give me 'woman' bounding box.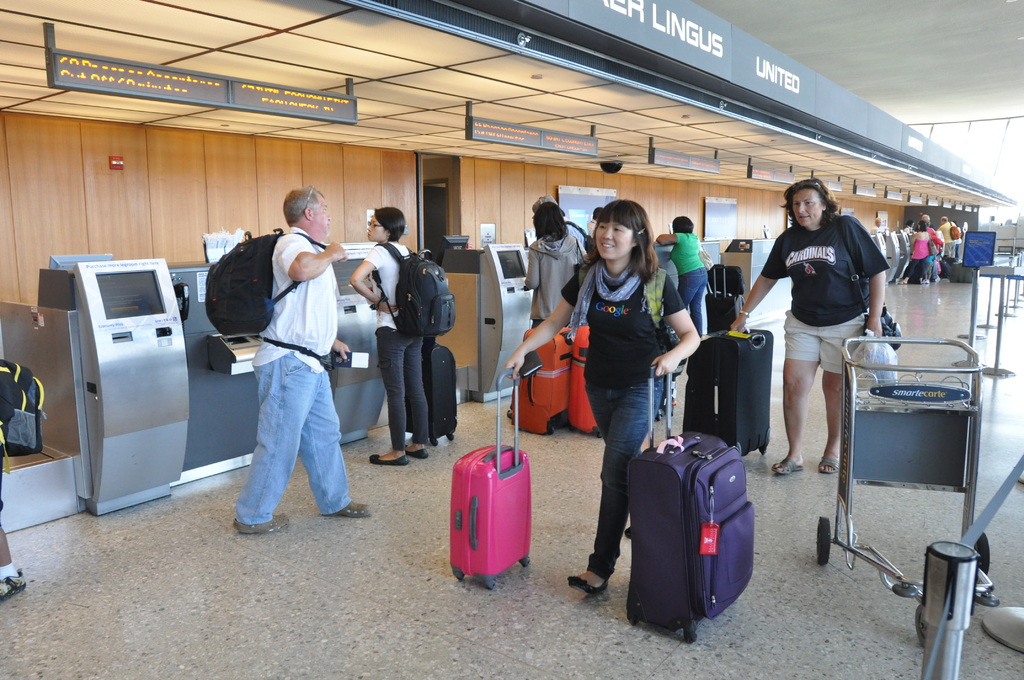
locate(351, 207, 436, 467).
